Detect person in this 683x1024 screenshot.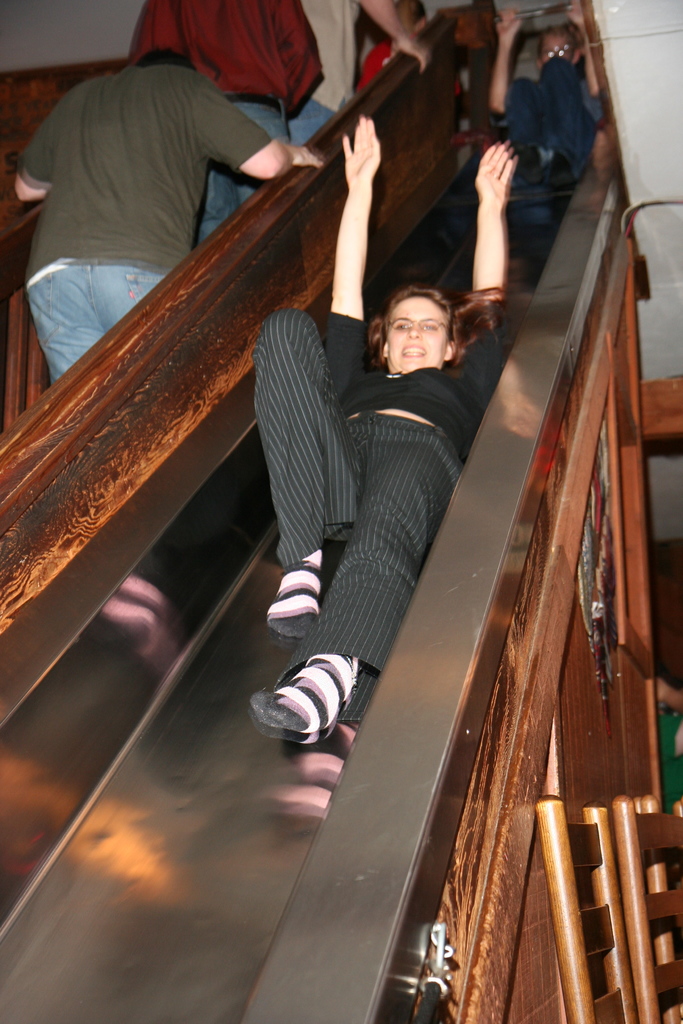
Detection: BBox(654, 665, 682, 831).
